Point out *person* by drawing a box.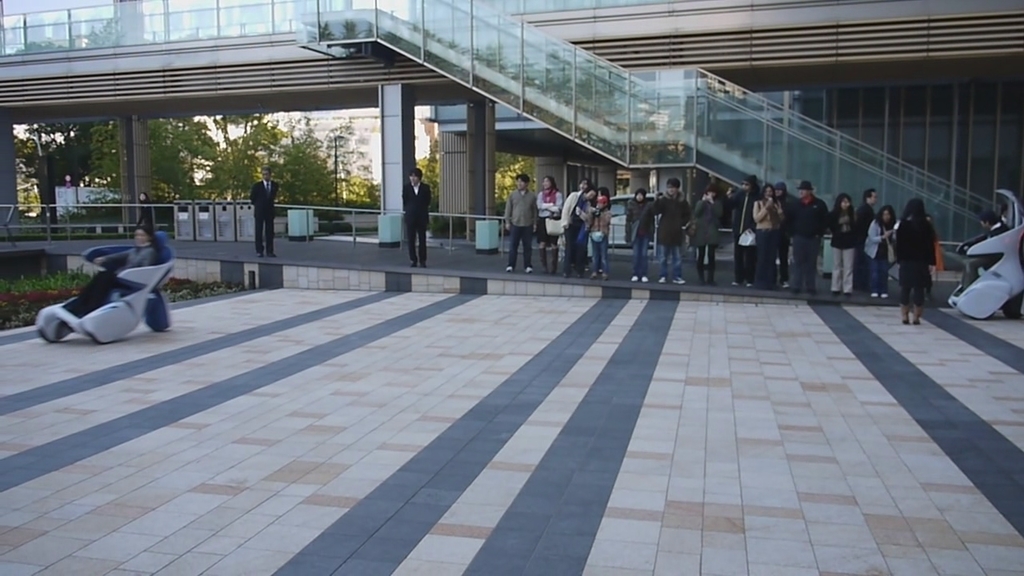
<region>402, 163, 432, 266</region>.
